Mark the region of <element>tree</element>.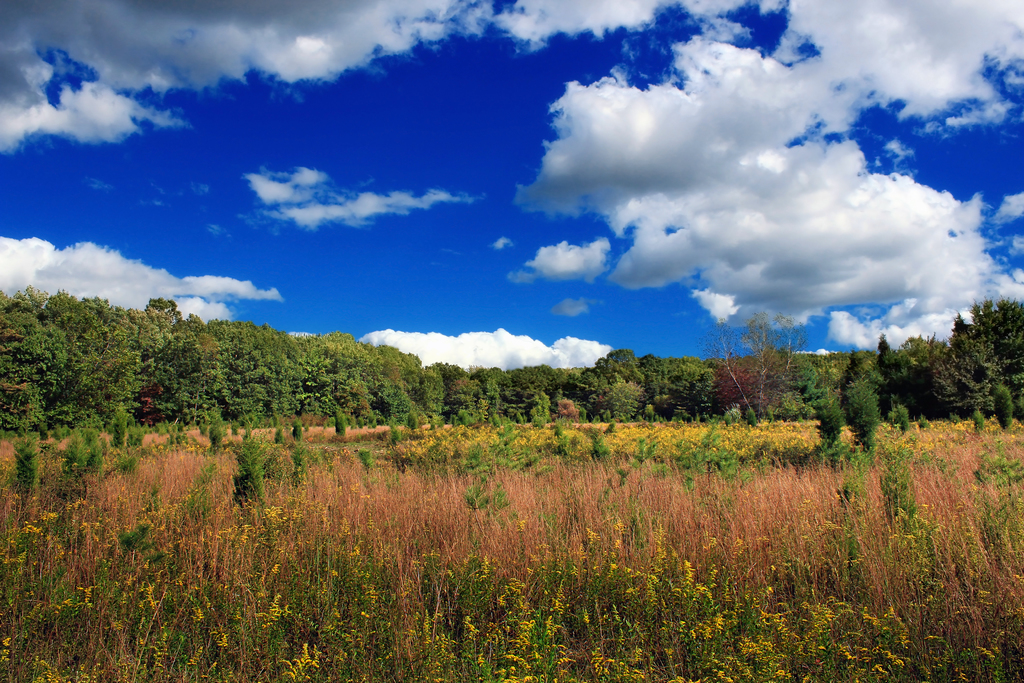
Region: [776, 352, 892, 451].
